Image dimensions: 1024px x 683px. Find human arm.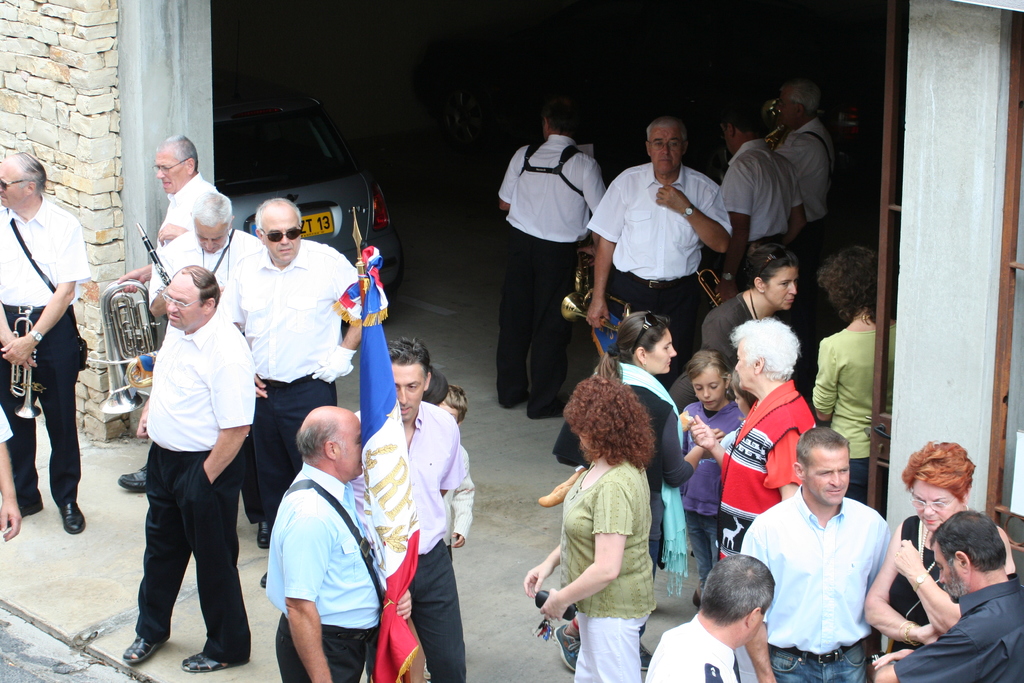
x1=998, y1=522, x2=1023, y2=597.
